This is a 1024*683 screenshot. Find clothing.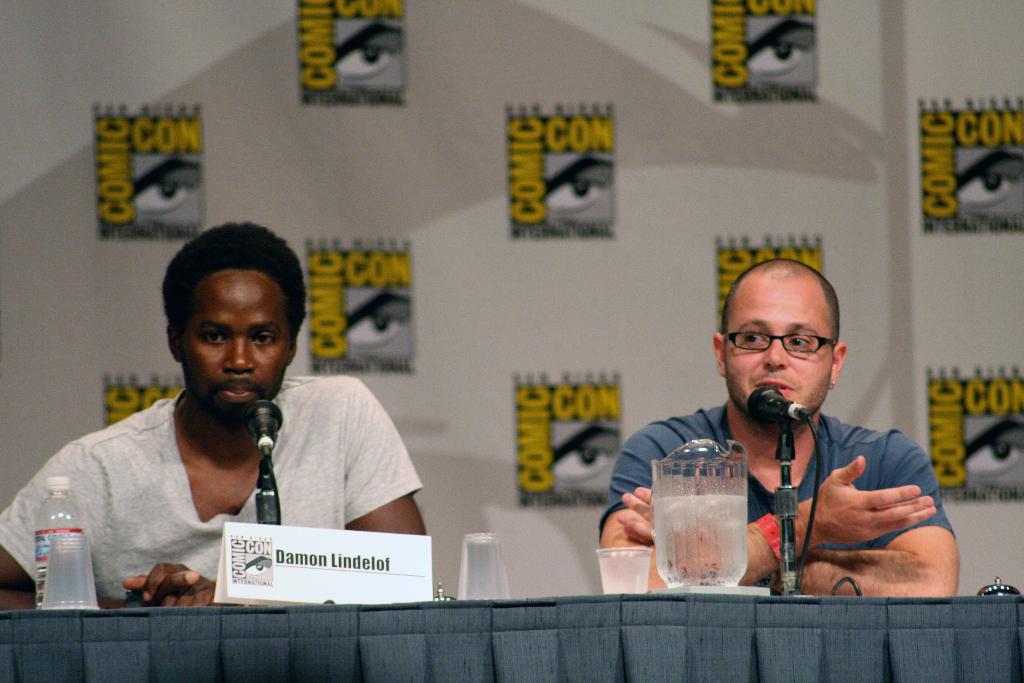
Bounding box: [32,349,428,607].
